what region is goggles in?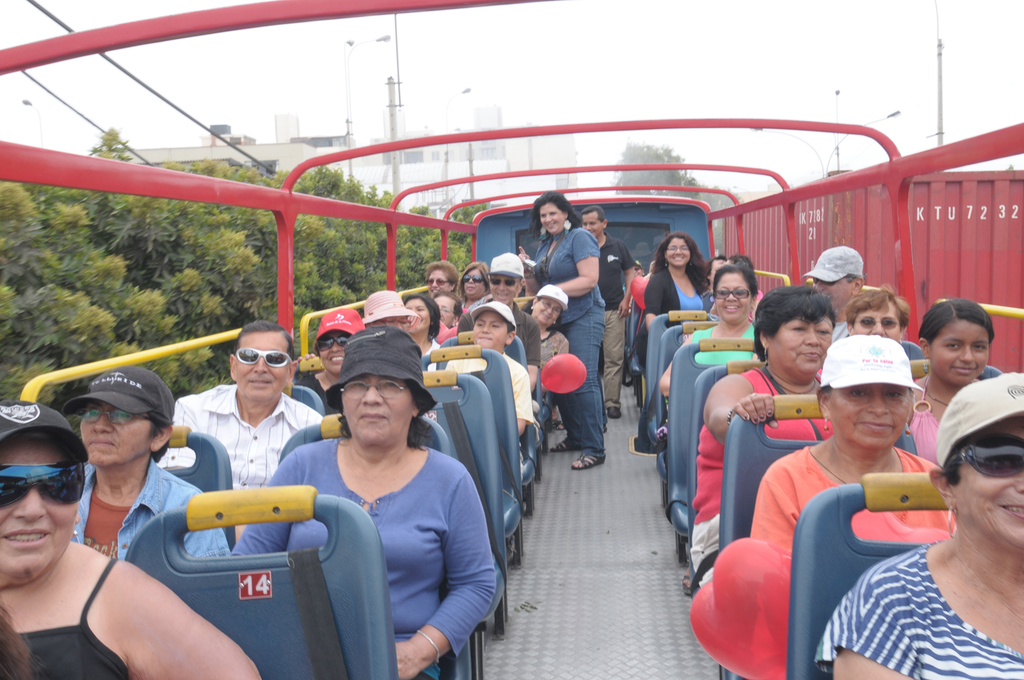
<region>0, 461, 91, 513</region>.
